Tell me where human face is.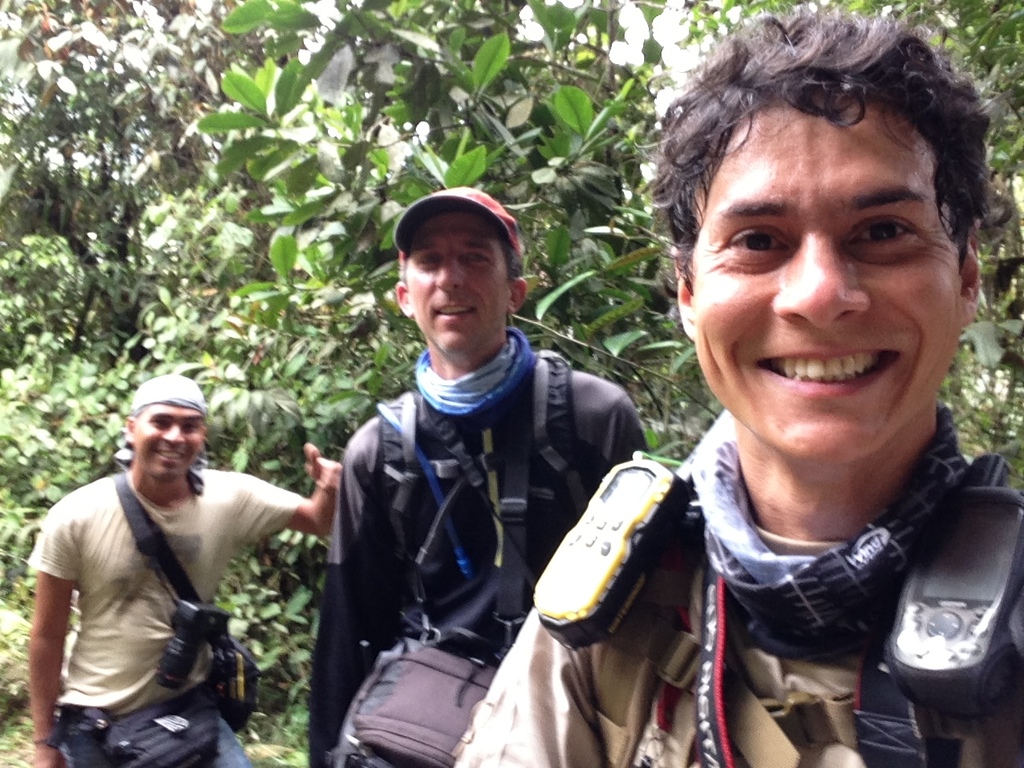
human face is at bbox=(130, 402, 206, 478).
